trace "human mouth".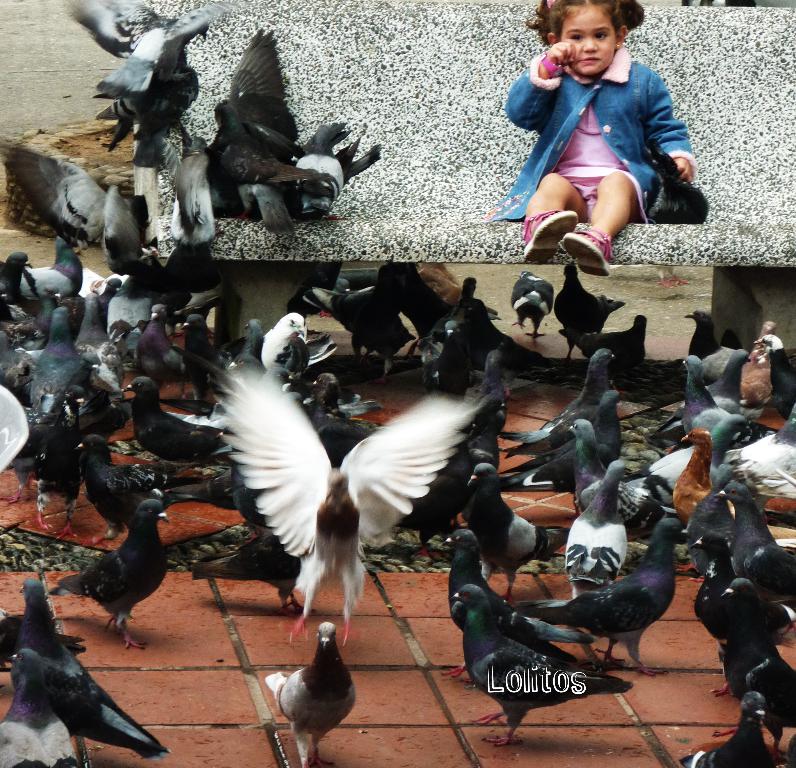
Traced to bbox(582, 57, 599, 63).
